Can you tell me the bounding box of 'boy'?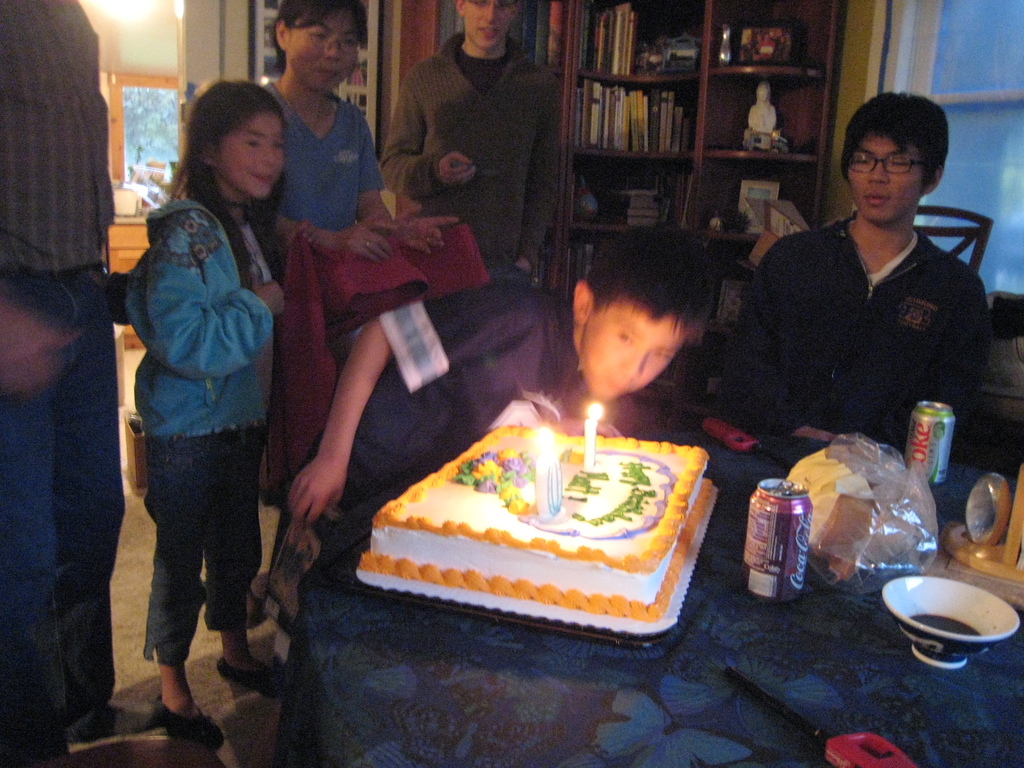
(282, 220, 724, 698).
